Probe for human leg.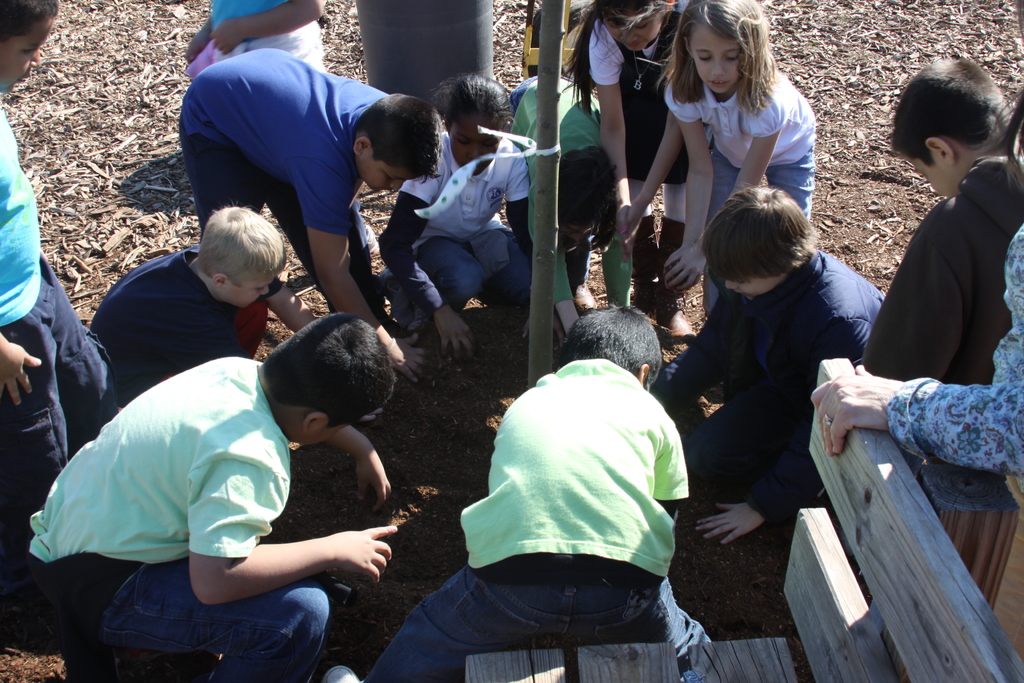
Probe result: <box>632,181,652,290</box>.
